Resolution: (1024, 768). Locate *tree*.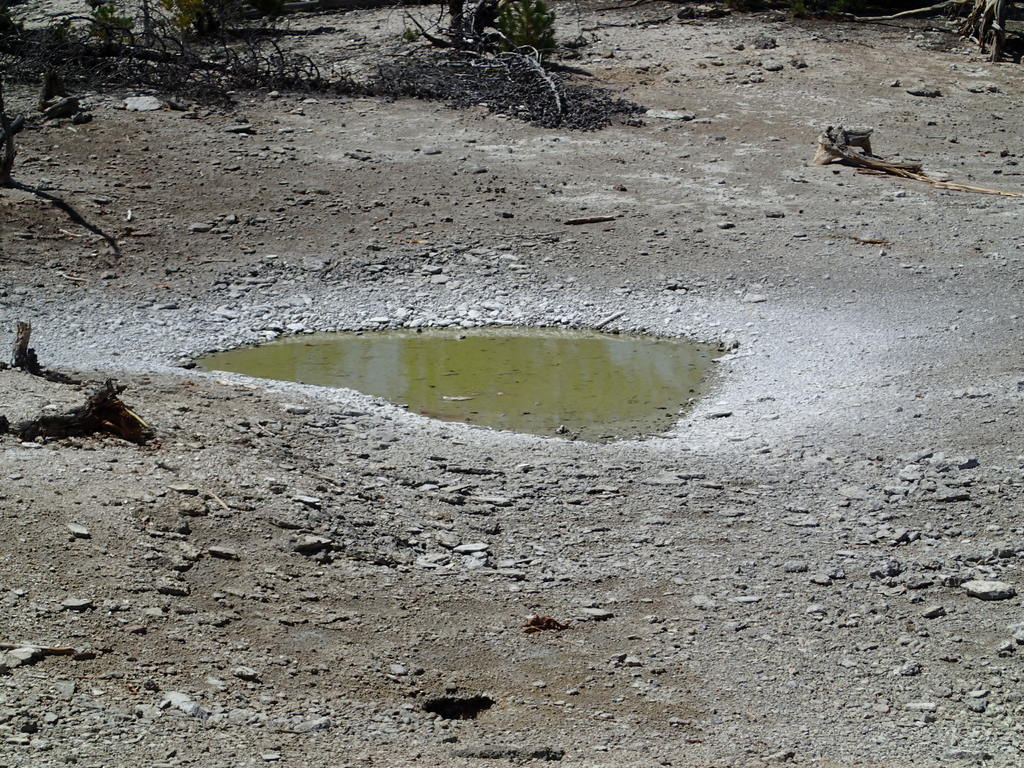
Rect(400, 0, 568, 116).
